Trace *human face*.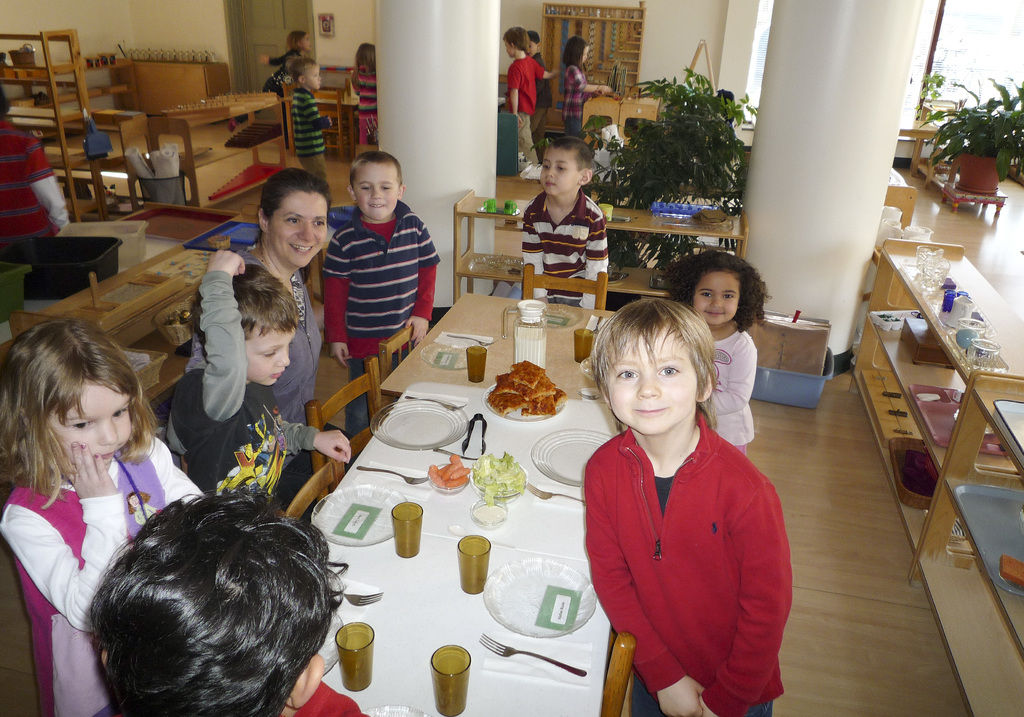
Traced to region(581, 45, 590, 60).
